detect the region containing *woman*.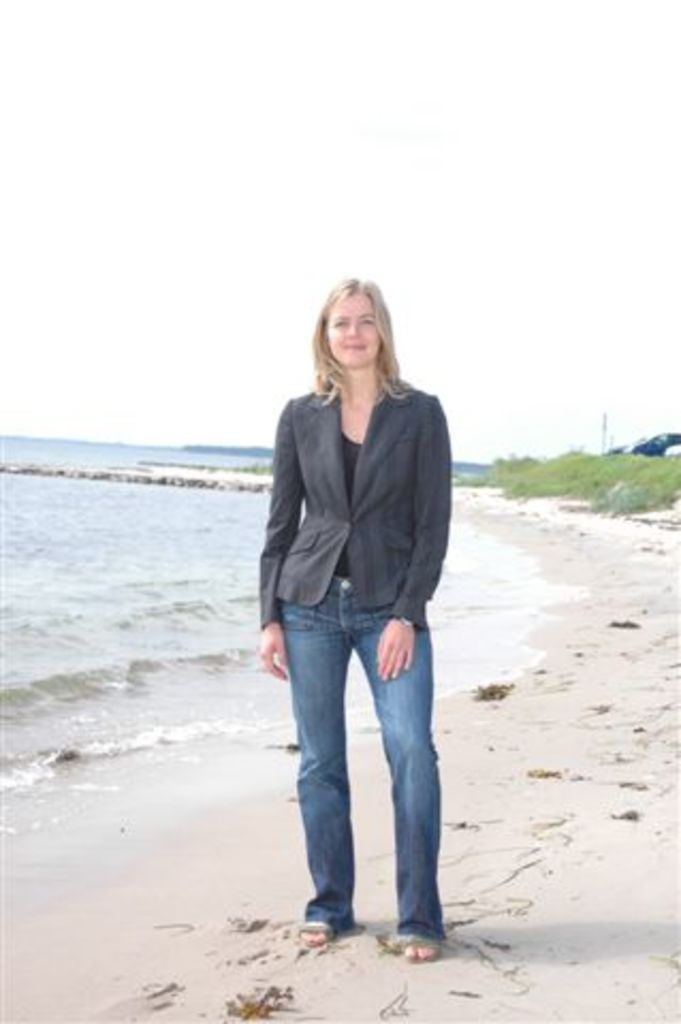
crop(252, 273, 455, 966).
